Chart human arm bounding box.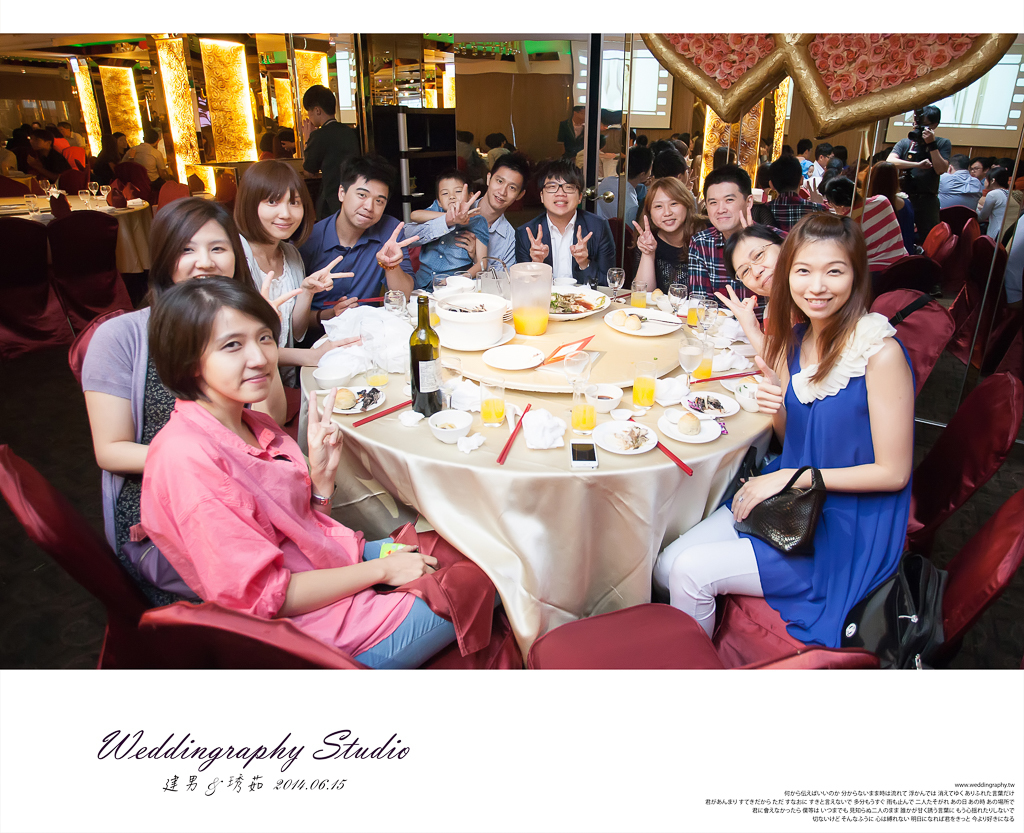
Charted: bbox=[238, 260, 293, 438].
